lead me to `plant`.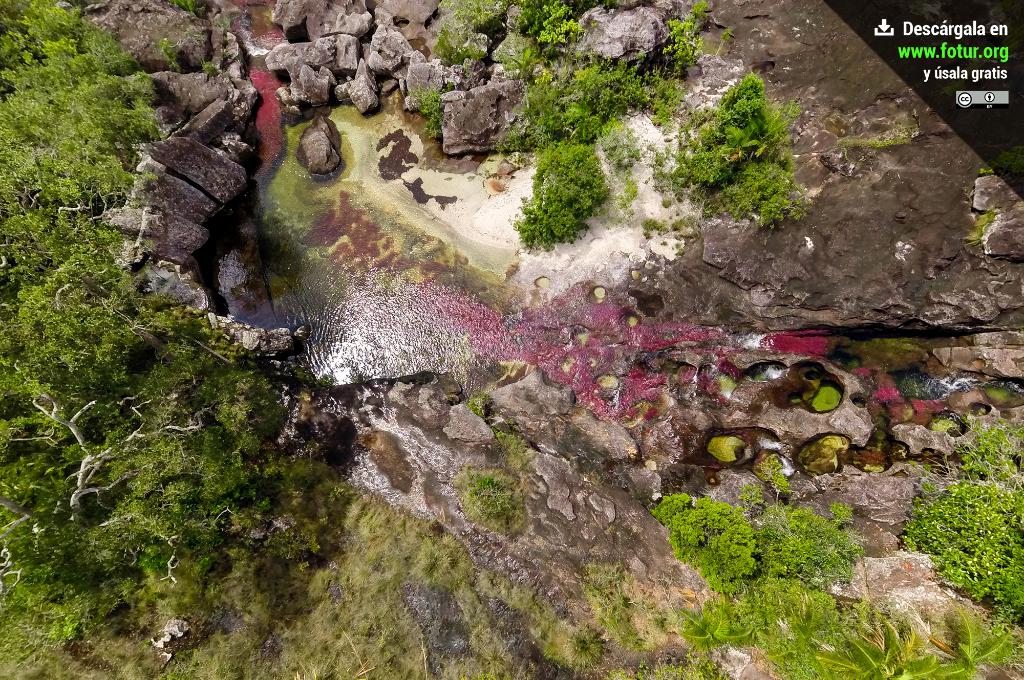
Lead to [left=3, top=474, right=613, bottom=679].
